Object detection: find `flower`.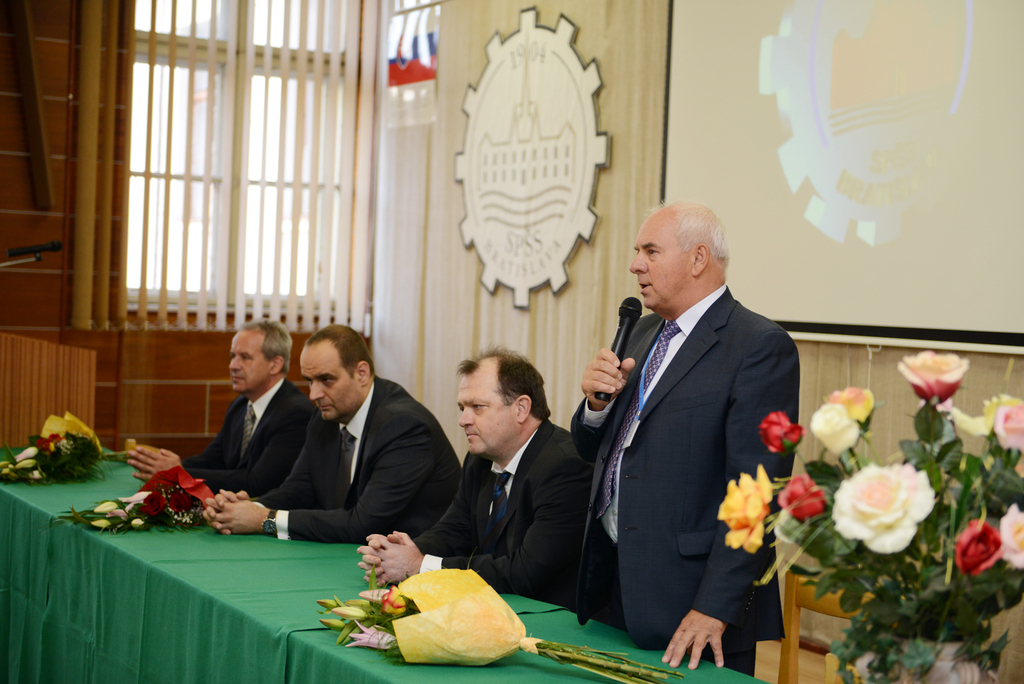
bbox(997, 505, 1023, 574).
